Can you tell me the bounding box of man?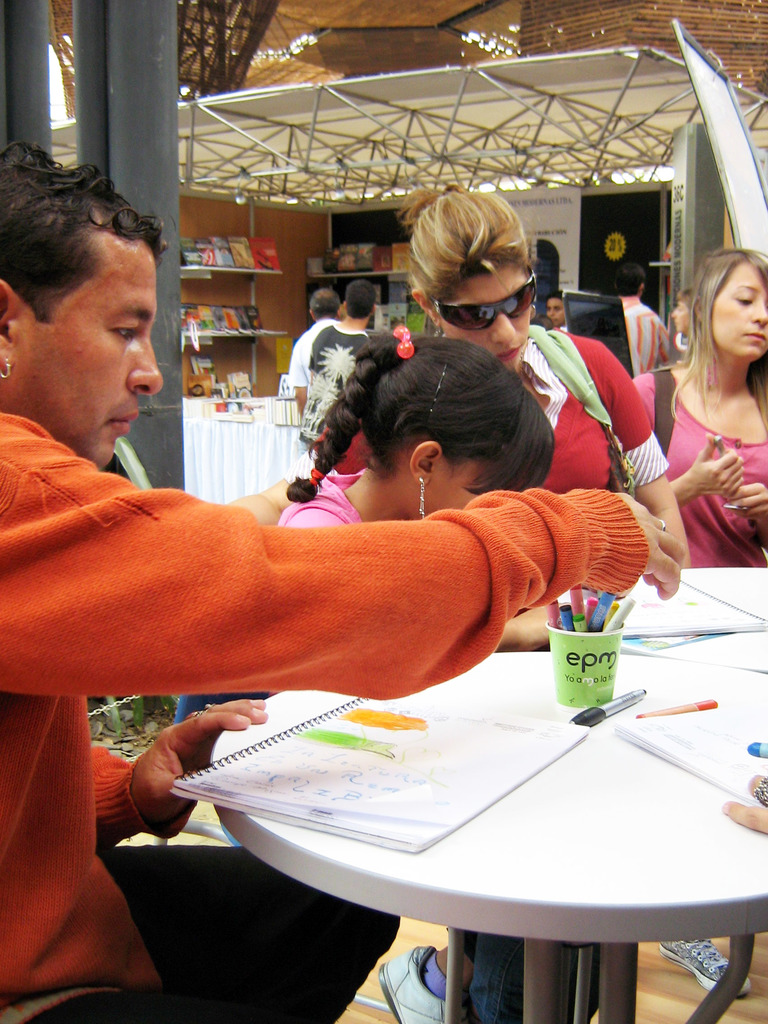
(x1=0, y1=147, x2=684, y2=1023).
